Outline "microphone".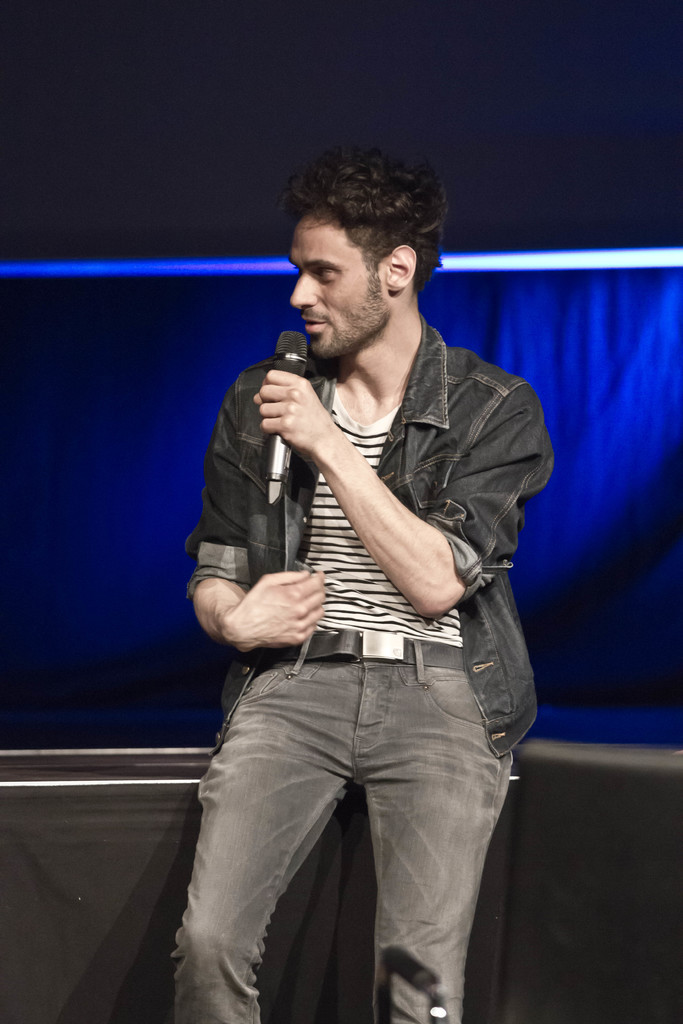
Outline: BBox(265, 332, 305, 502).
